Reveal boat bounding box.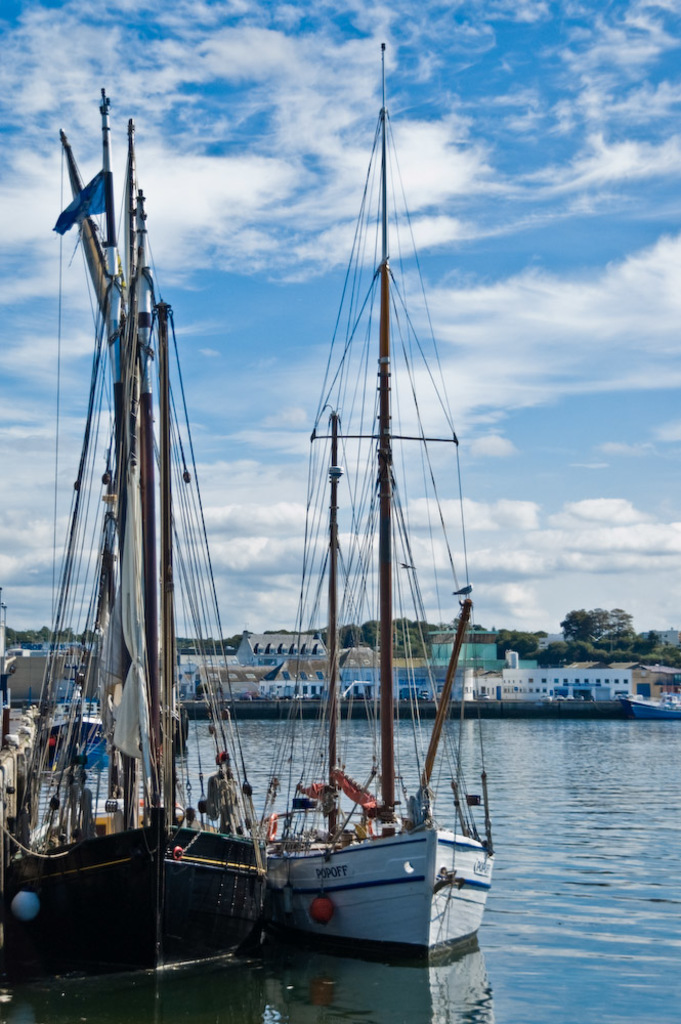
Revealed: box(251, 46, 520, 1023).
